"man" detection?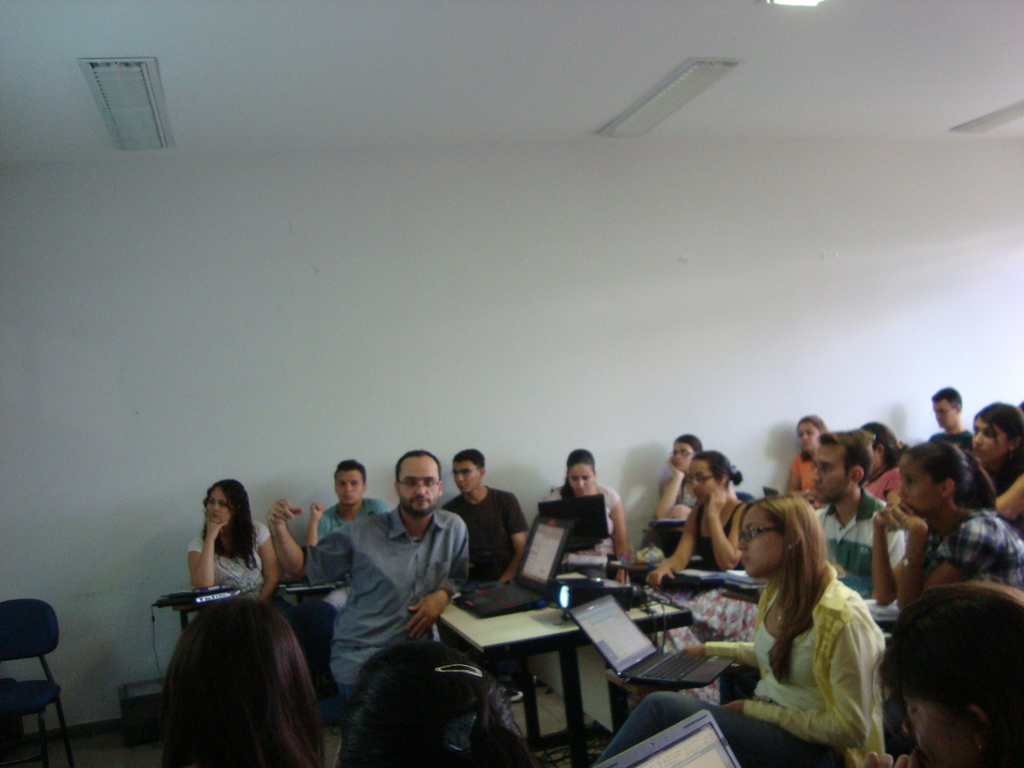
800,427,908,587
